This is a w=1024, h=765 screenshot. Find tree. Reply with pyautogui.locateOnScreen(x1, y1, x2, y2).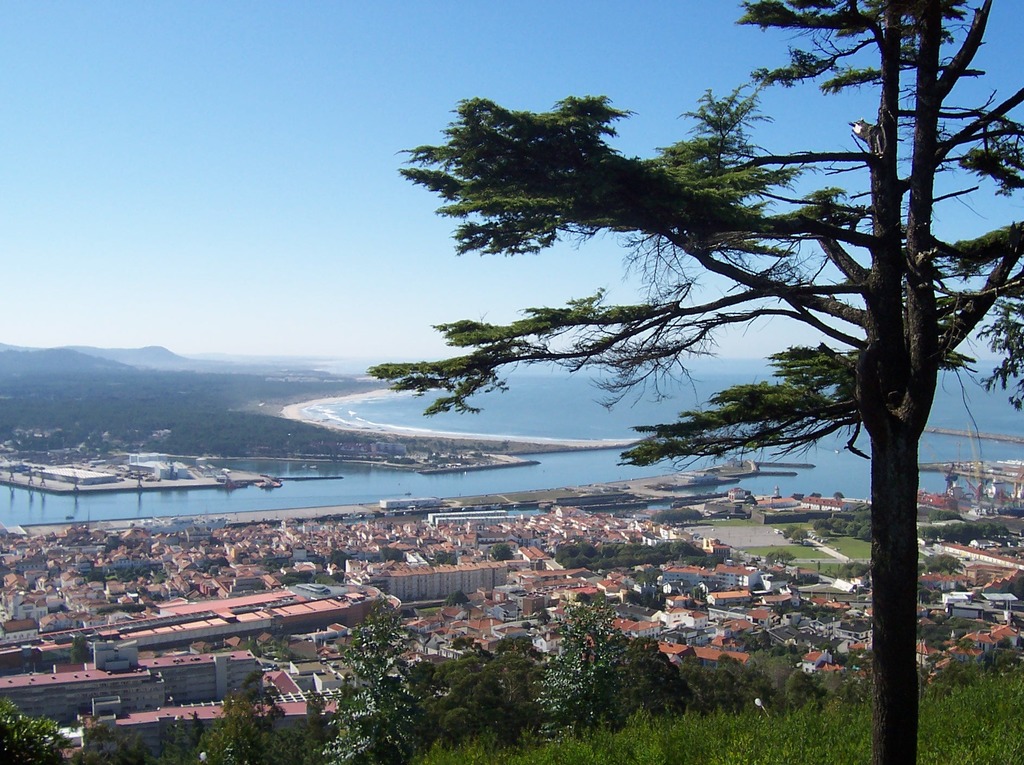
pyautogui.locateOnScreen(70, 633, 95, 664).
